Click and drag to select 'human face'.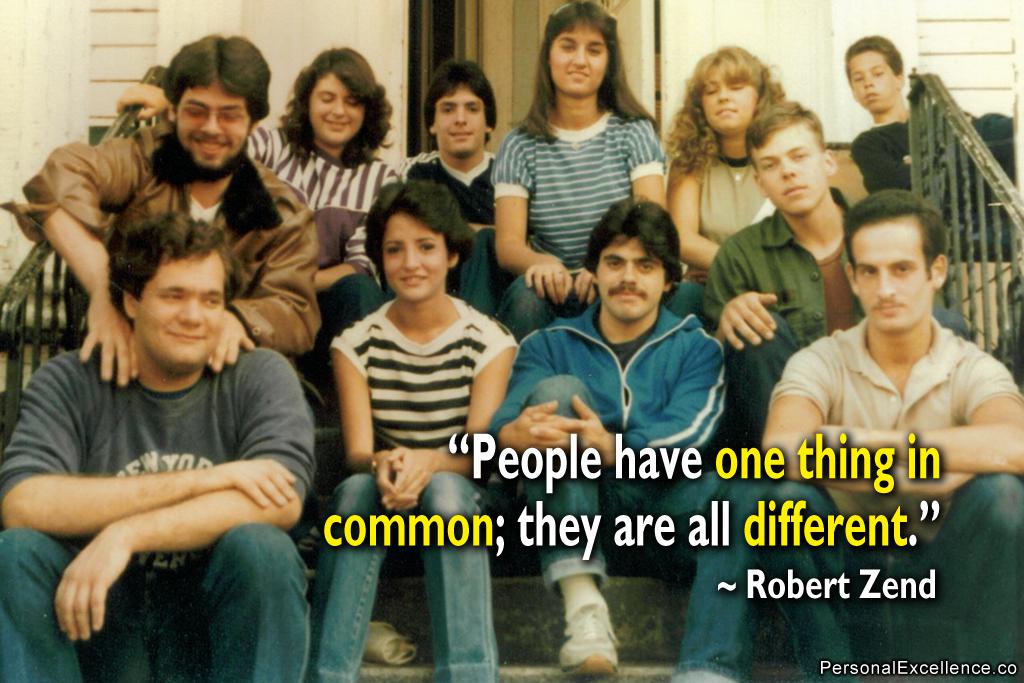
Selection: 753,119,829,219.
